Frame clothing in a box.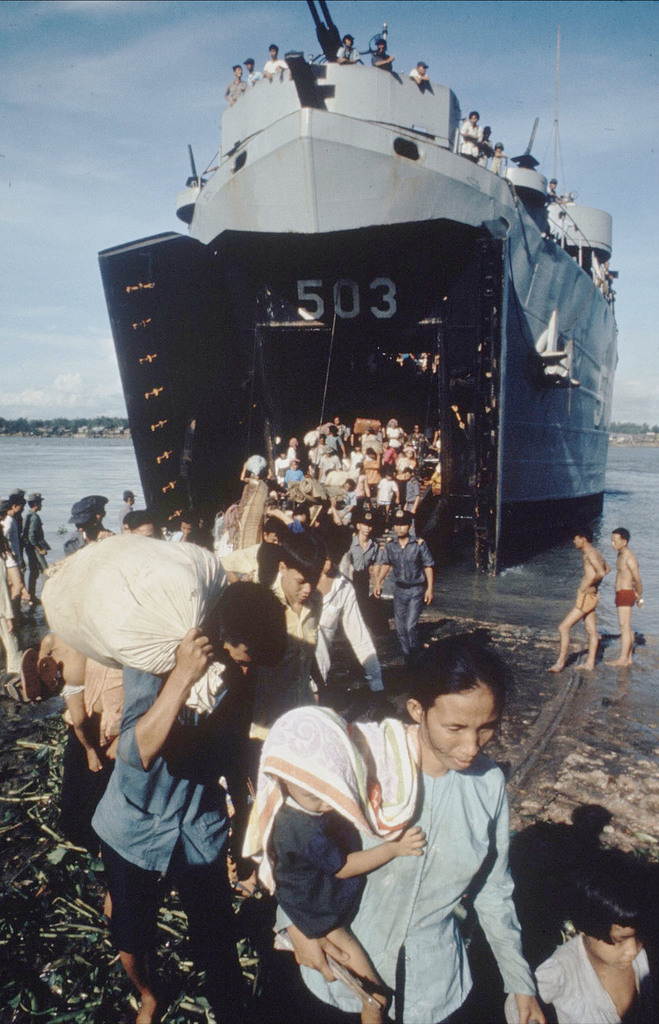
(left=267, top=564, right=324, bottom=707).
